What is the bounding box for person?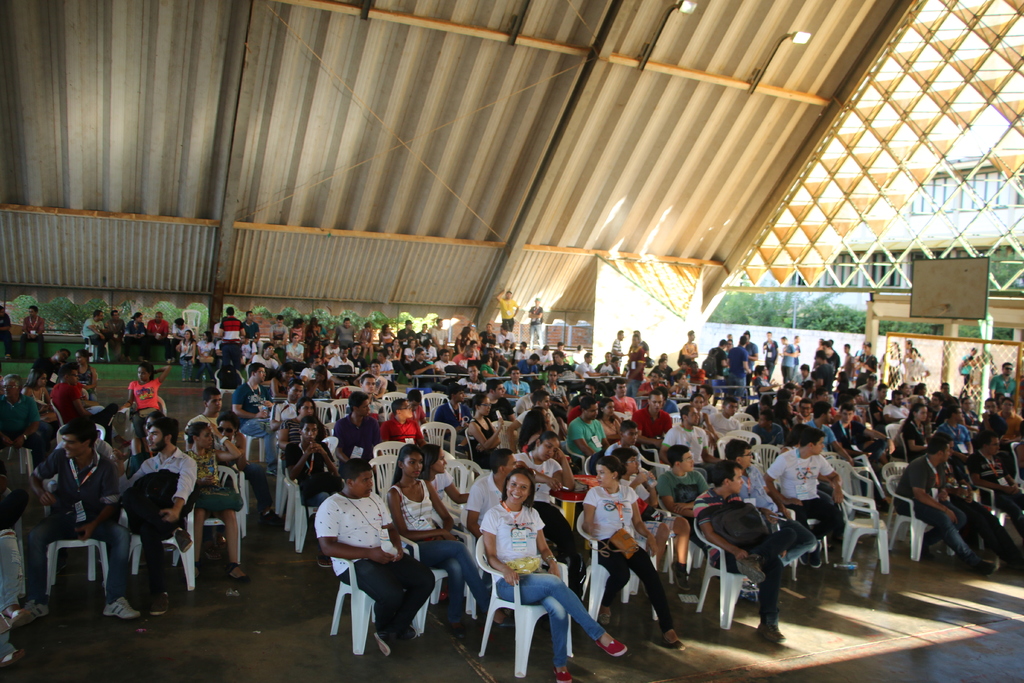
780/333/797/385.
